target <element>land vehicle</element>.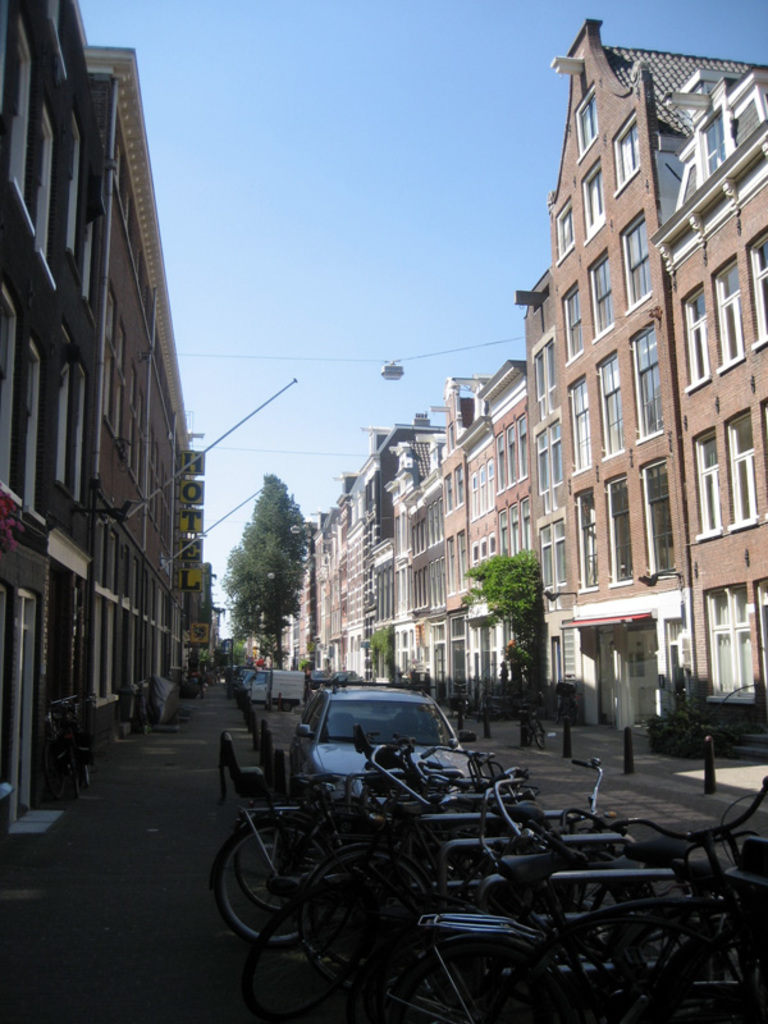
Target region: <bbox>233, 664, 353, 700</bbox>.
